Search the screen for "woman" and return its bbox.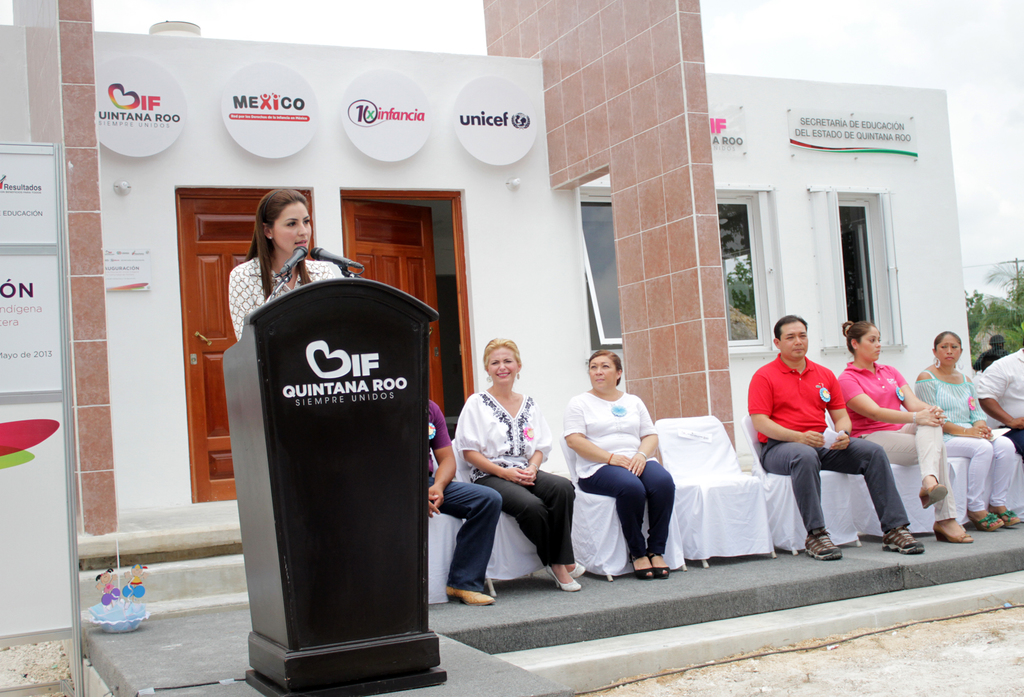
Found: <region>218, 196, 333, 330</region>.
